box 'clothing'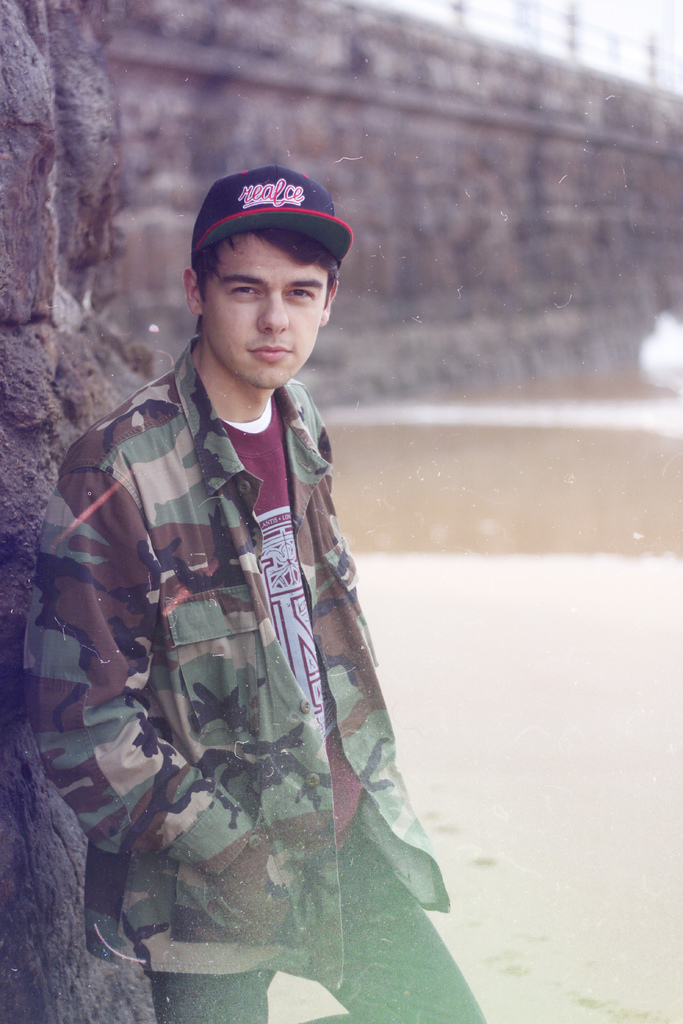
[18,339,482,1023]
